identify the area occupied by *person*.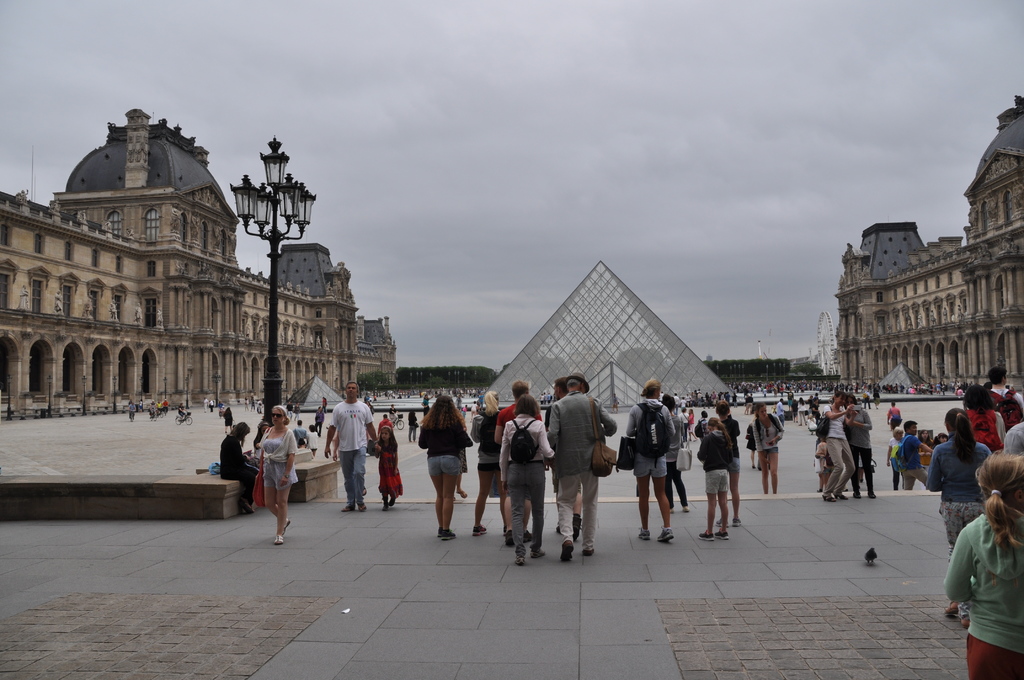
Area: Rect(750, 397, 785, 494).
